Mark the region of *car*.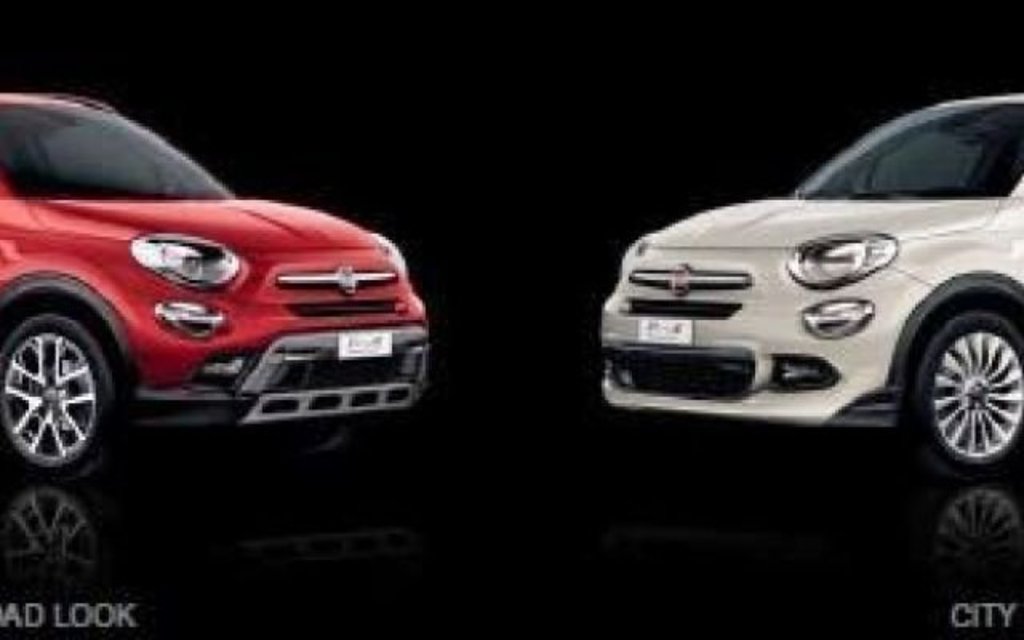
Region: rect(0, 88, 432, 478).
